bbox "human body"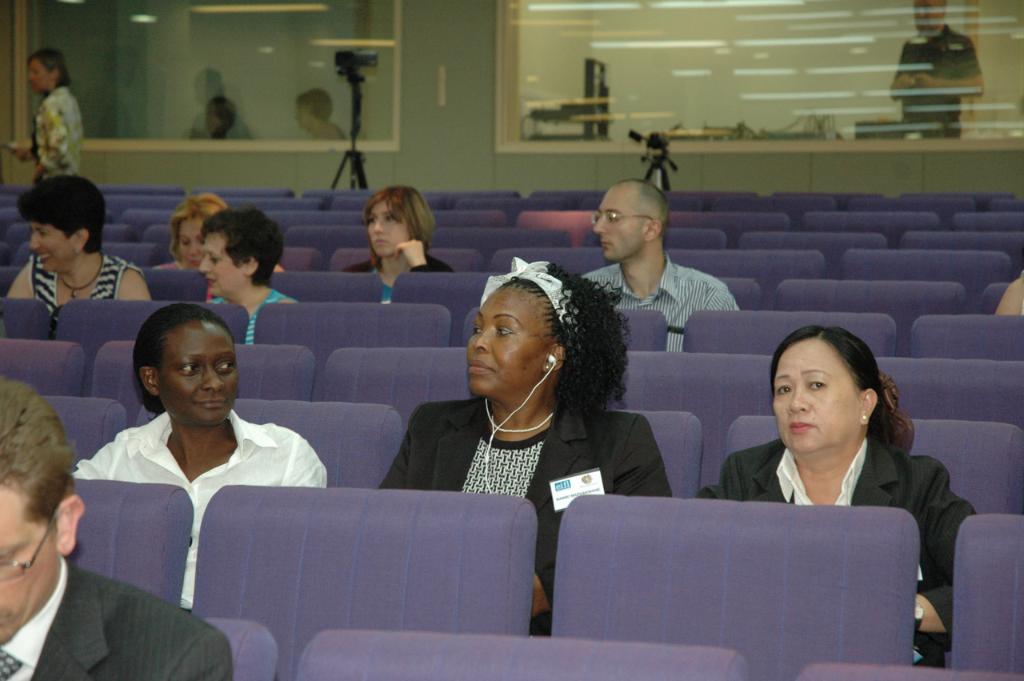
[left=372, top=404, right=674, bottom=622]
